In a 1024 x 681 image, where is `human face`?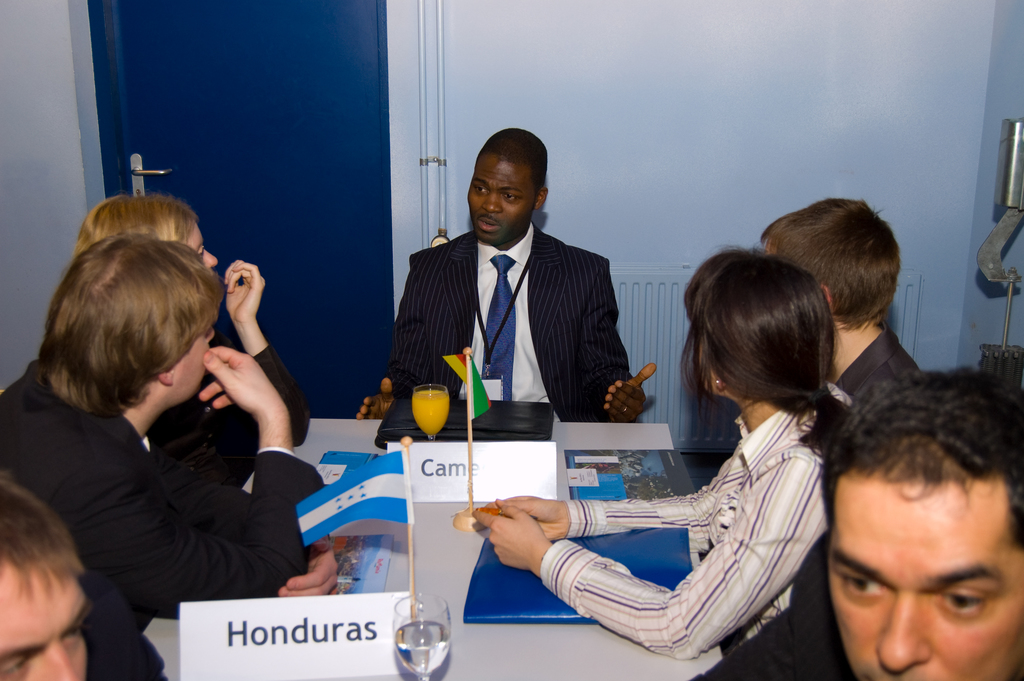
825:484:1023:680.
